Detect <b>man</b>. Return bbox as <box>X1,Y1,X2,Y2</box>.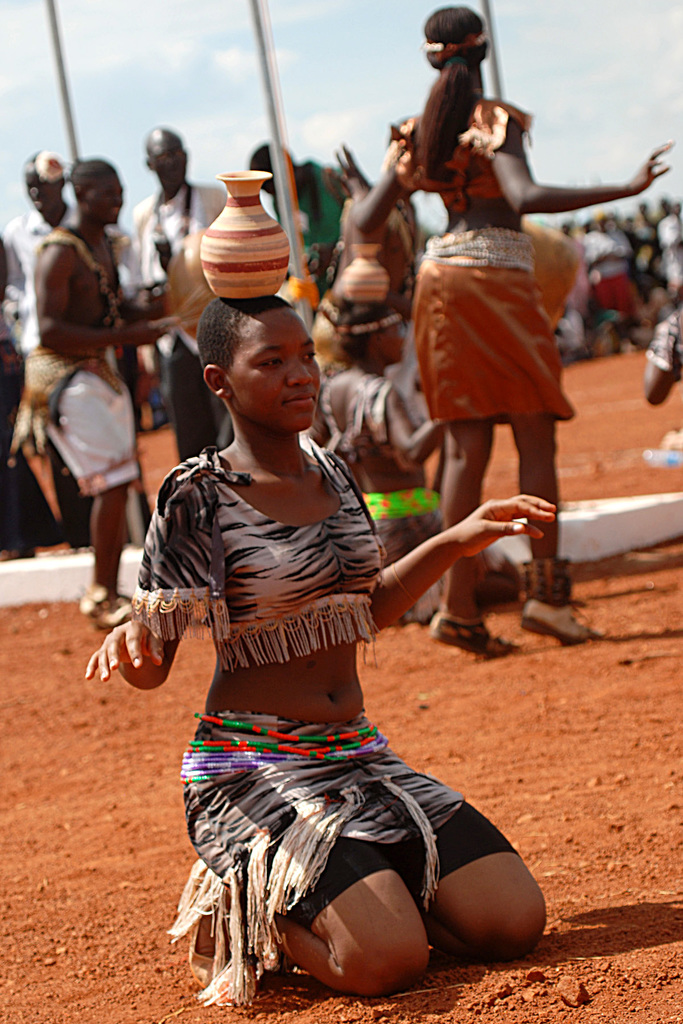
<box>0,147,97,559</box>.
